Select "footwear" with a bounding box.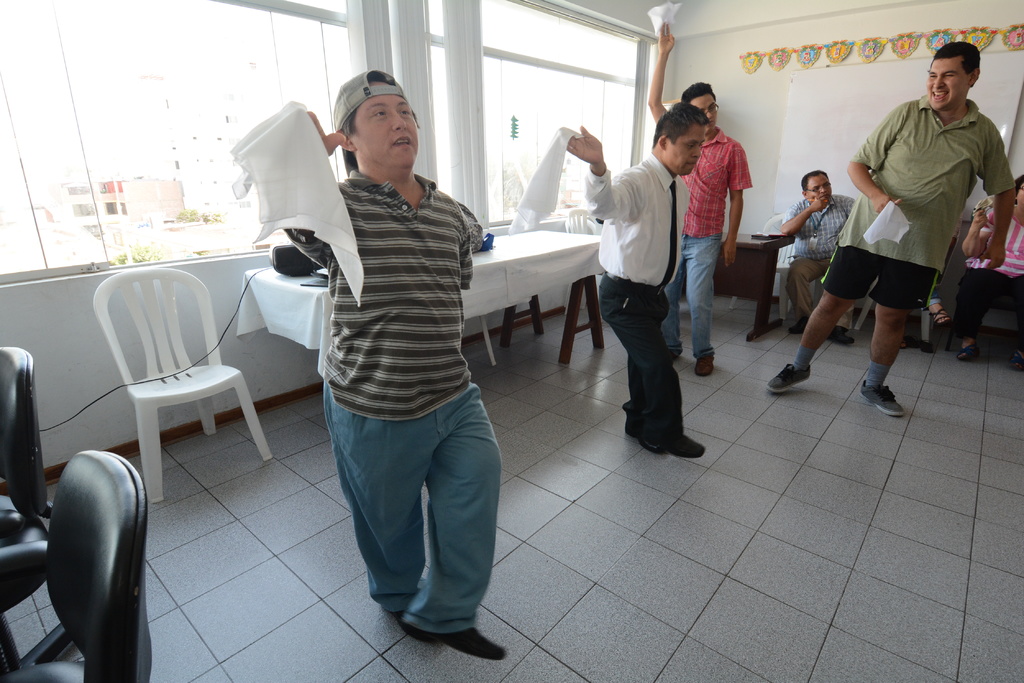
764/362/811/394.
